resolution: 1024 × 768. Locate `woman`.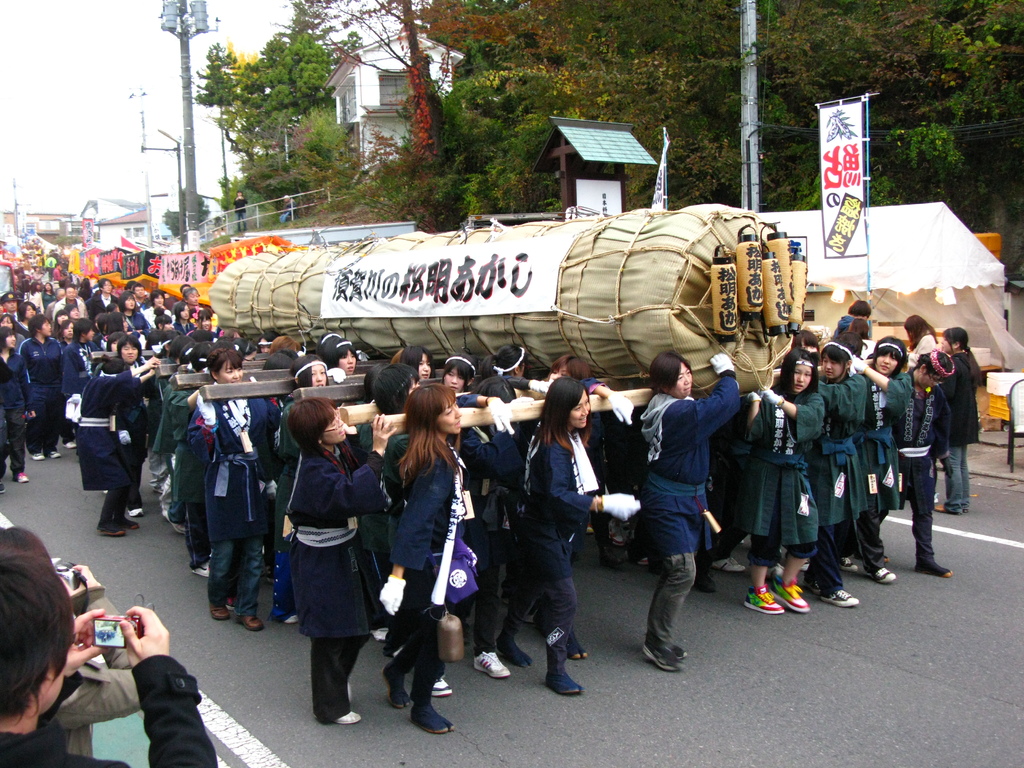
left=932, top=325, right=982, bottom=516.
